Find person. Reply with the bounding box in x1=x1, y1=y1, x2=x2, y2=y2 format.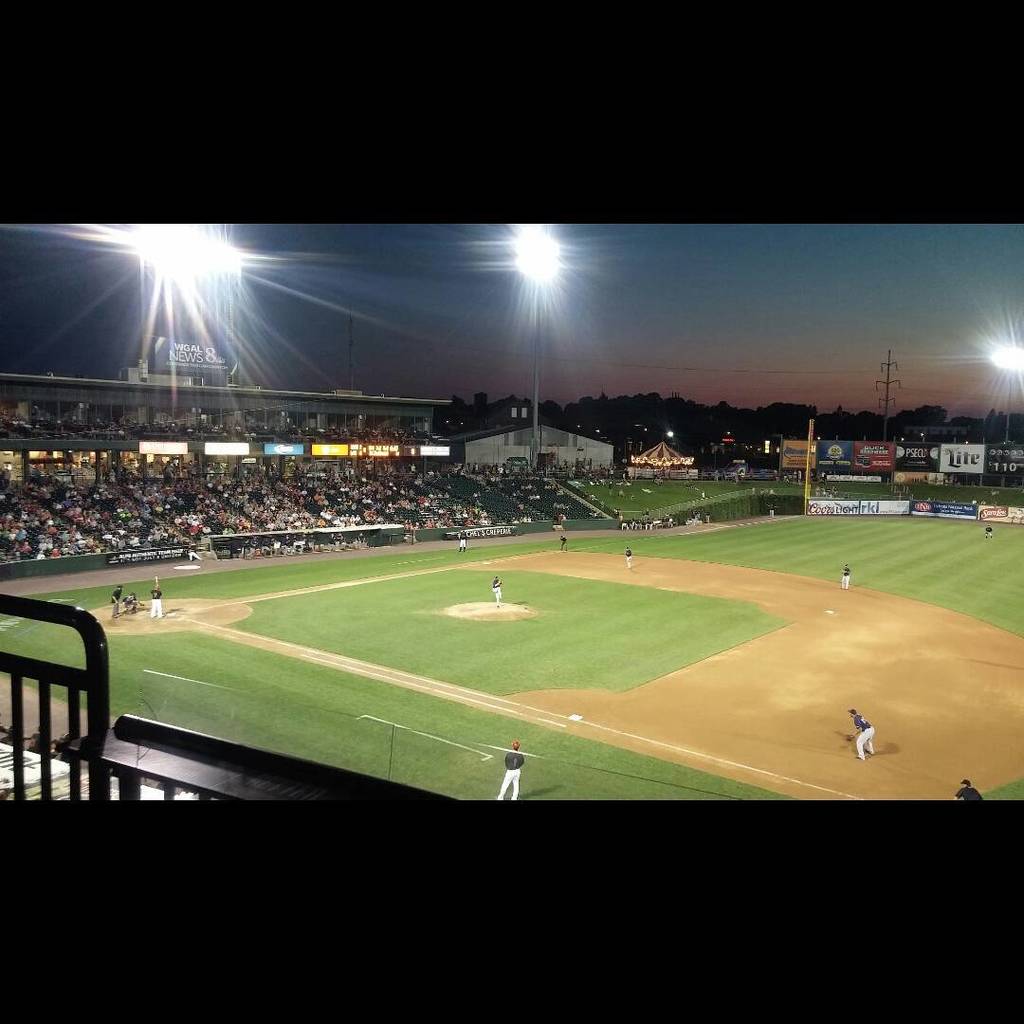
x1=624, y1=543, x2=631, y2=568.
